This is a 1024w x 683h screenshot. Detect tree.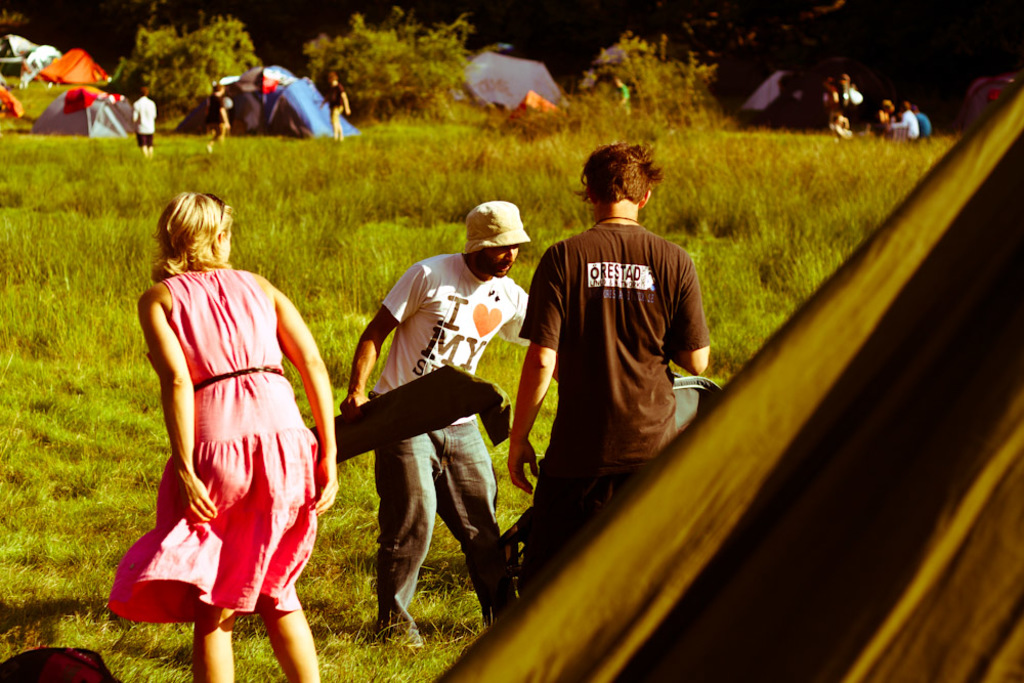
bbox(104, 15, 266, 123).
